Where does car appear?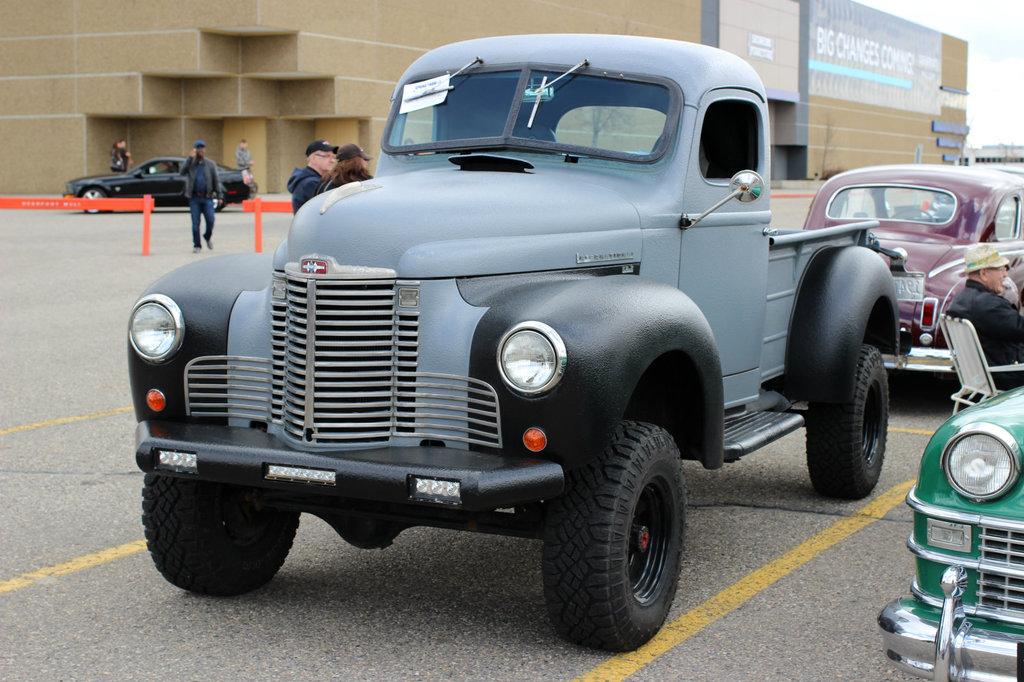
Appears at Rect(59, 157, 260, 210).
